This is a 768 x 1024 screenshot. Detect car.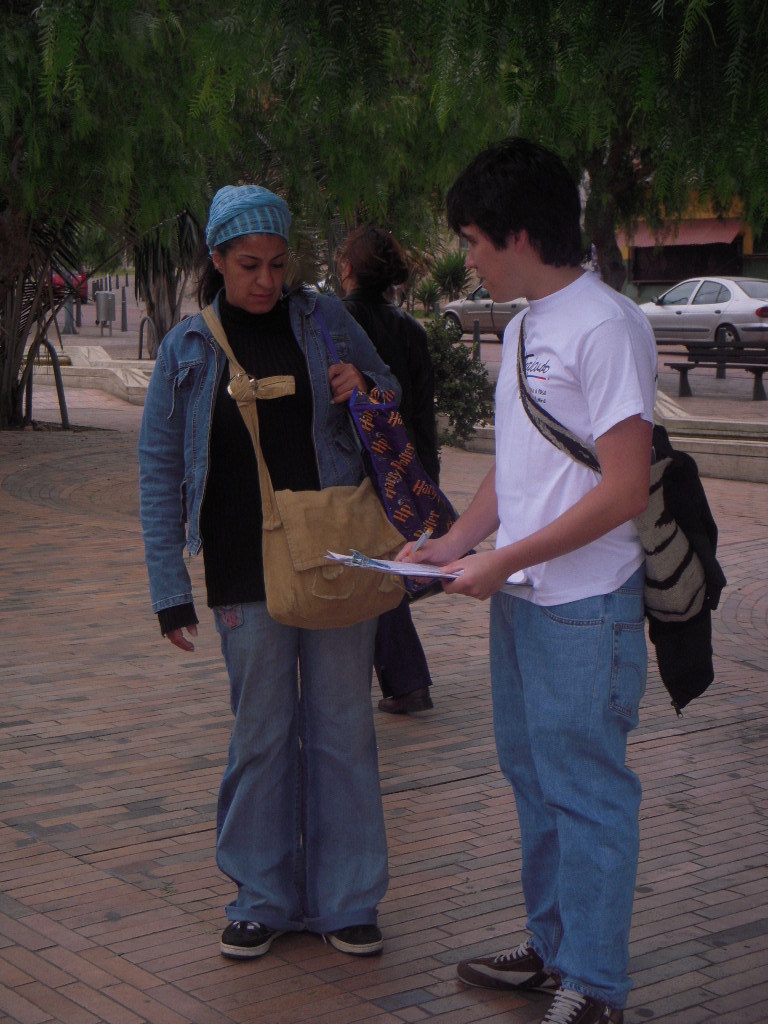
640, 277, 767, 359.
